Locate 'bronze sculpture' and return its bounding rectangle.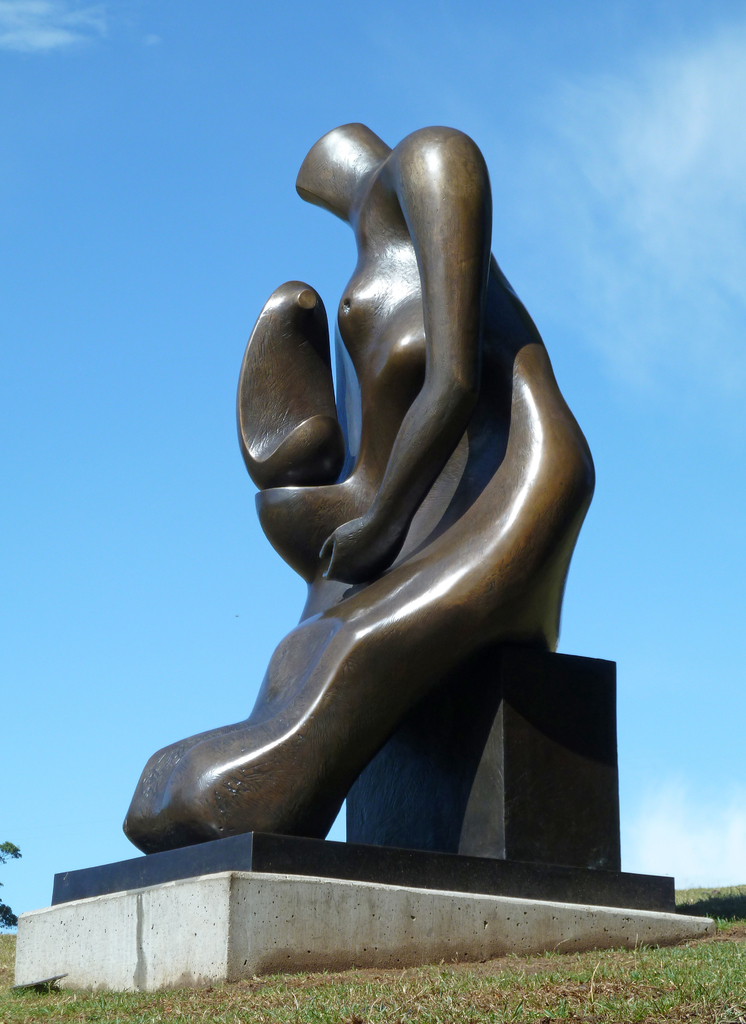
select_region(109, 113, 628, 861).
